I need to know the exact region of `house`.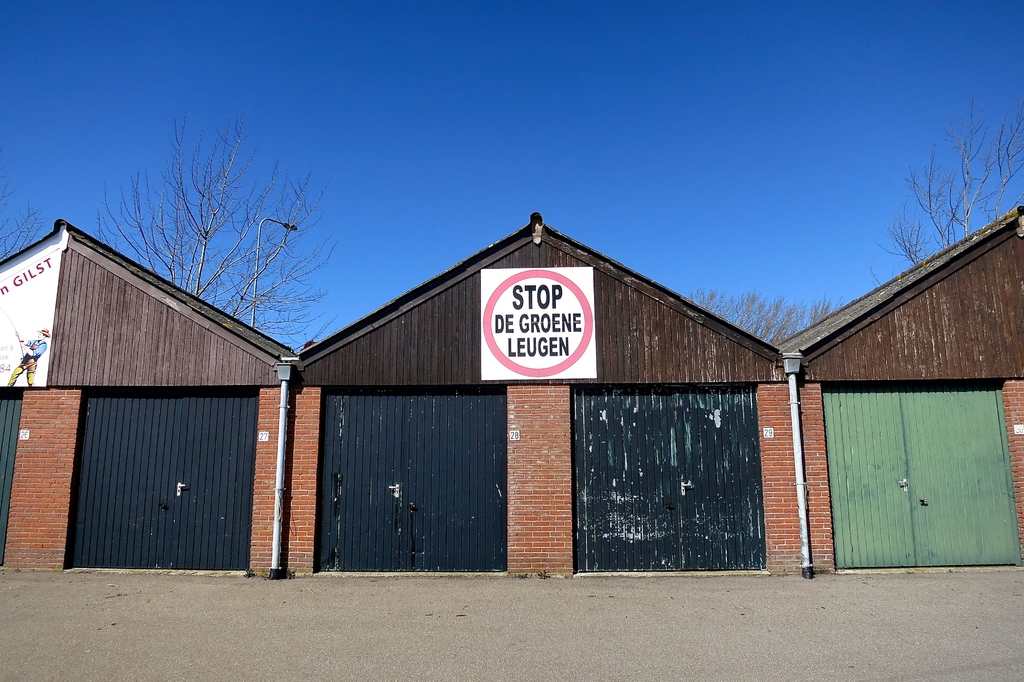
Region: <bbox>0, 195, 1023, 571</bbox>.
